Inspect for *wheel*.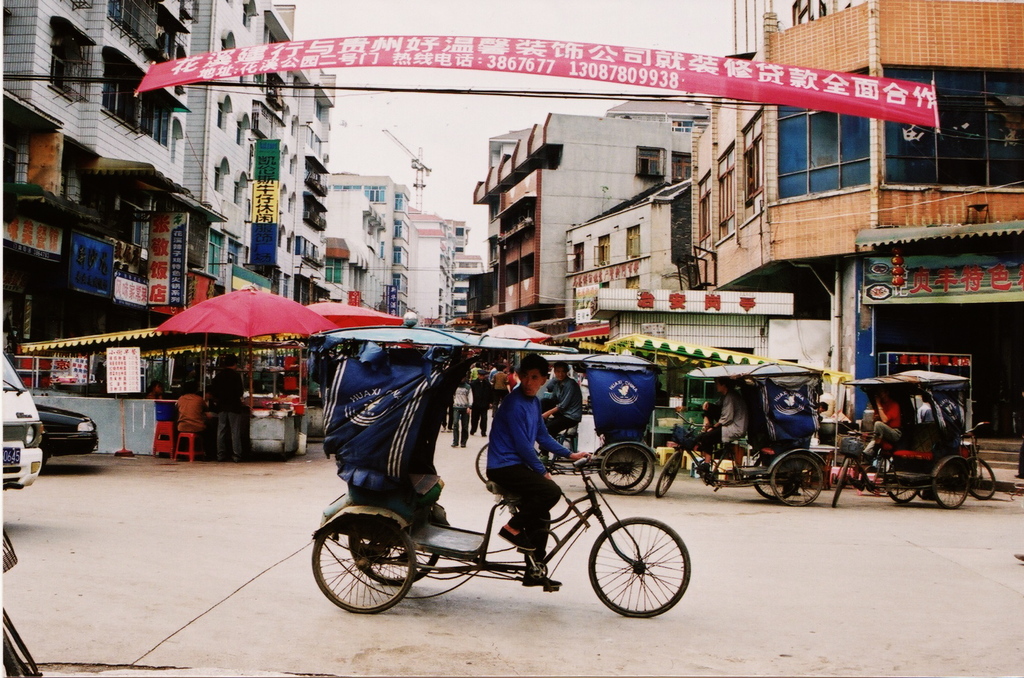
Inspection: left=831, top=460, right=849, bottom=506.
